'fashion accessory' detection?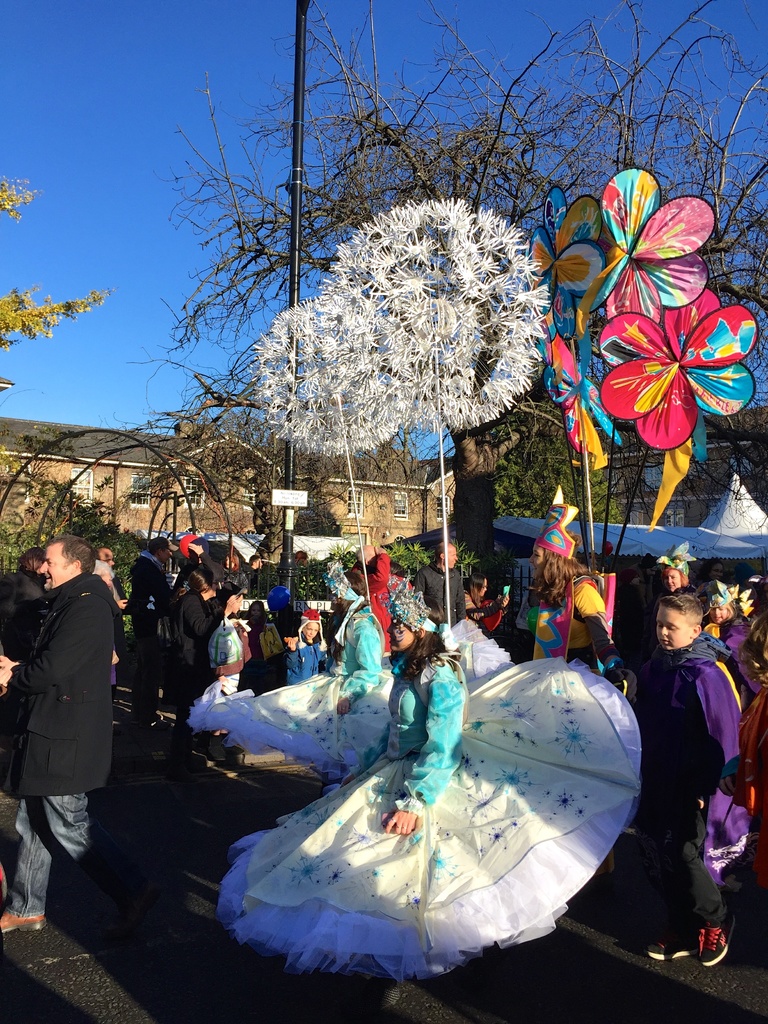
crop(700, 579, 751, 609)
